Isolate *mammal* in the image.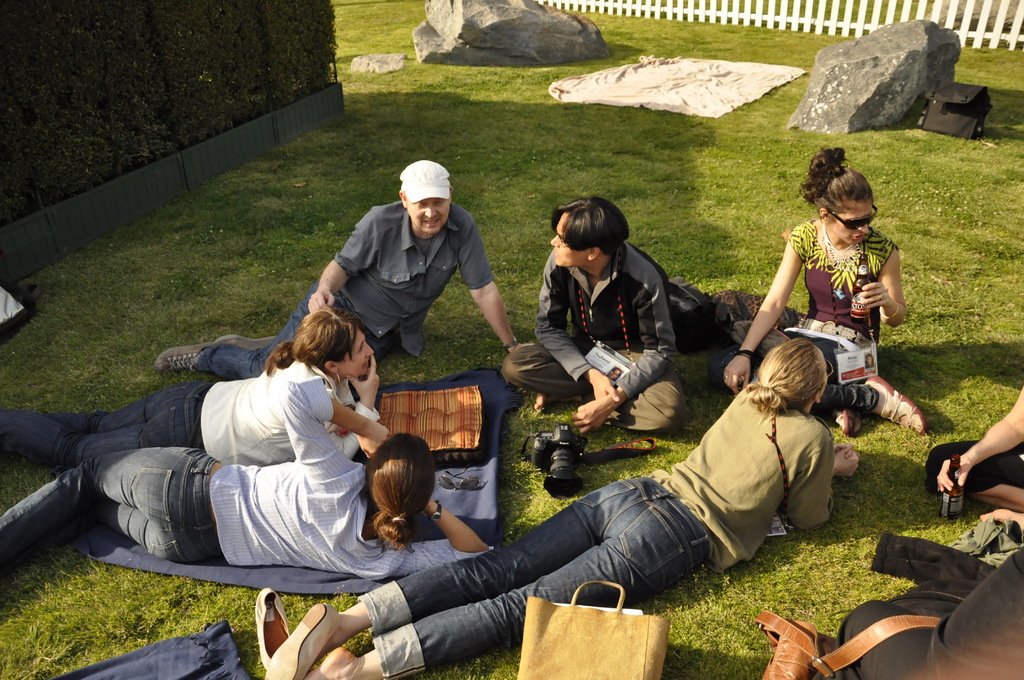
Isolated region: crop(259, 341, 858, 679).
